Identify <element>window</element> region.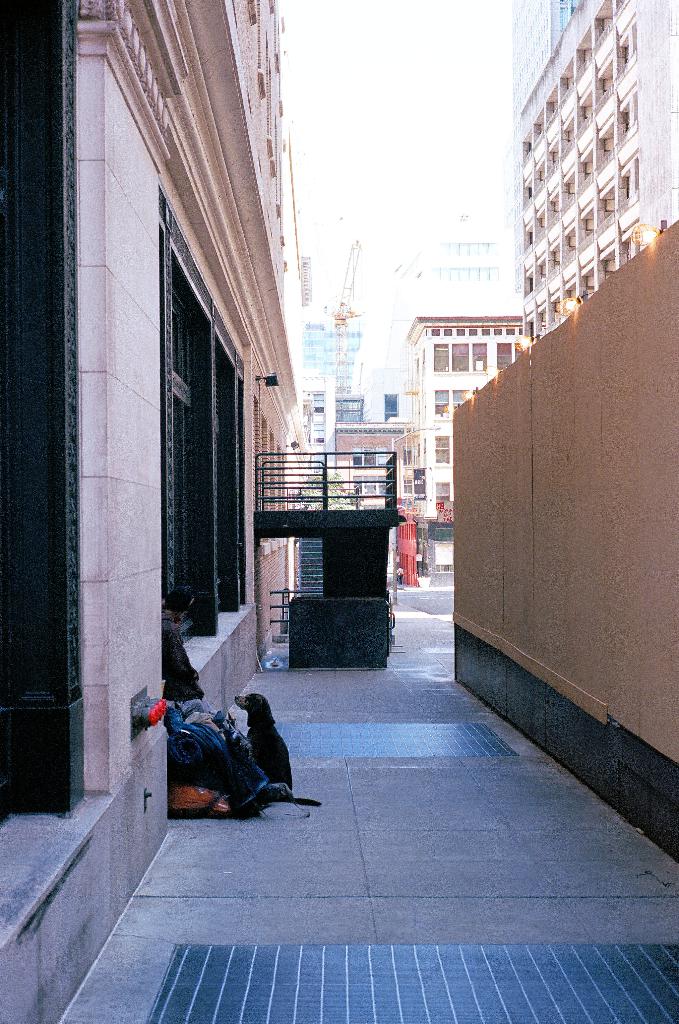
Region: {"x1": 545, "y1": 85, "x2": 555, "y2": 132}.
